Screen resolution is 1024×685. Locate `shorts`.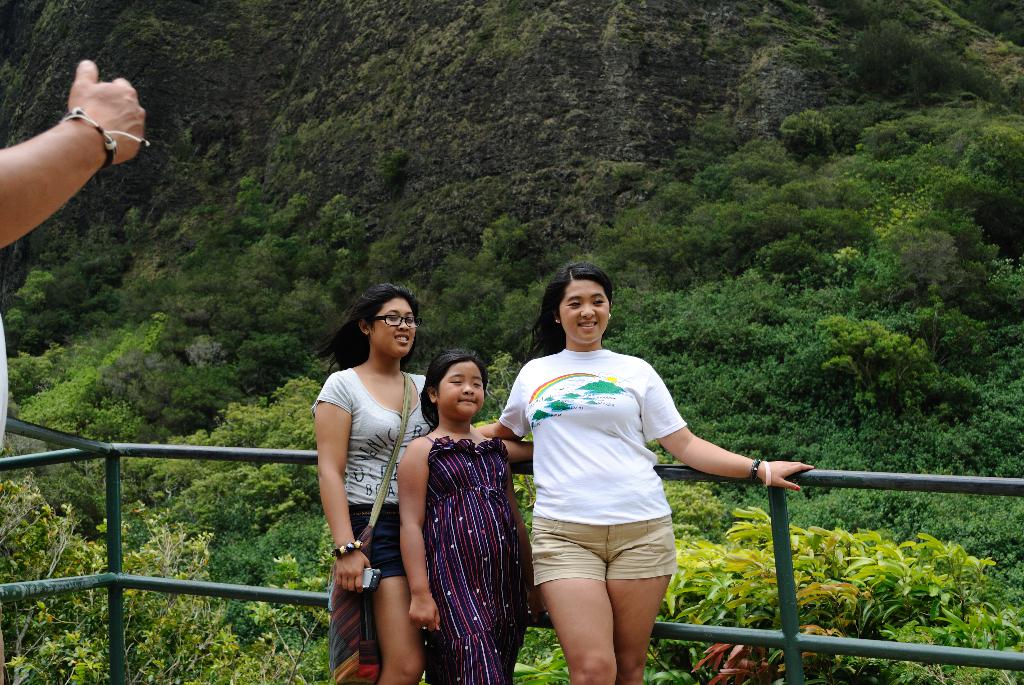
538/541/680/592.
